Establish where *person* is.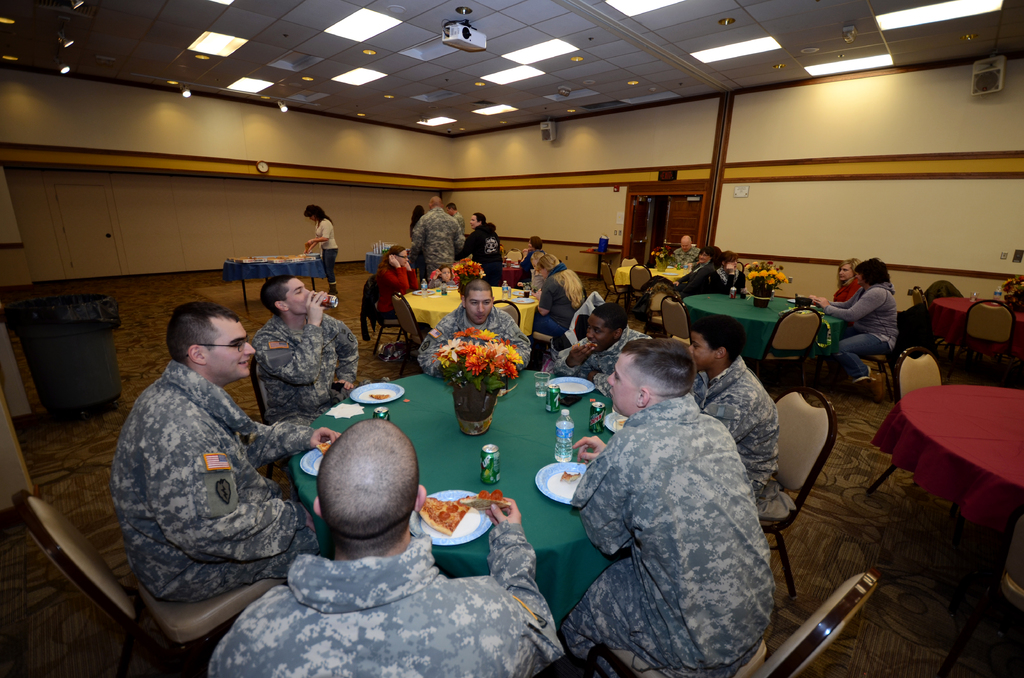
Established at (406, 192, 466, 271).
